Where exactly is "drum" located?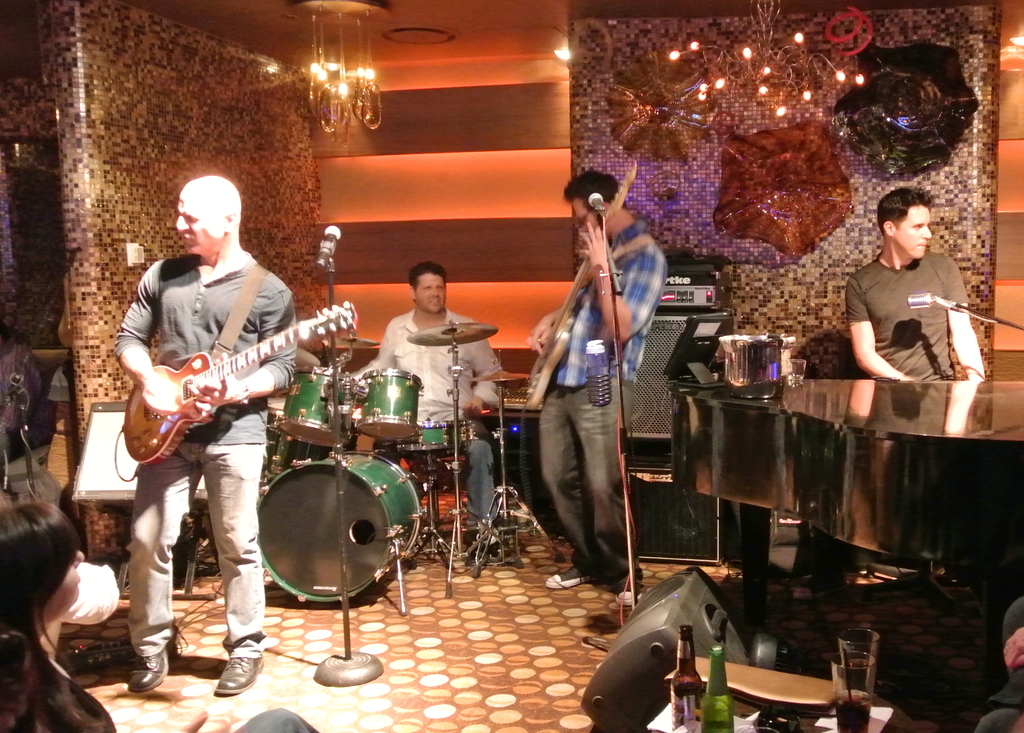
Its bounding box is {"left": 403, "top": 419, "right": 478, "bottom": 456}.
